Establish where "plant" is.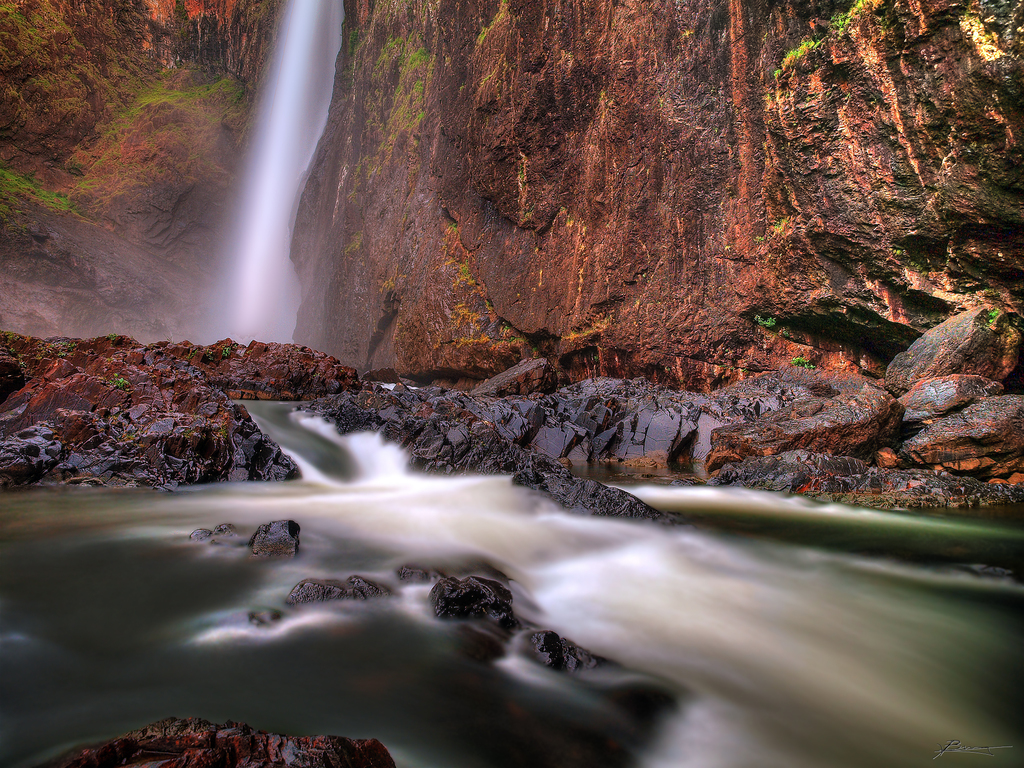
Established at 722/362/749/374.
